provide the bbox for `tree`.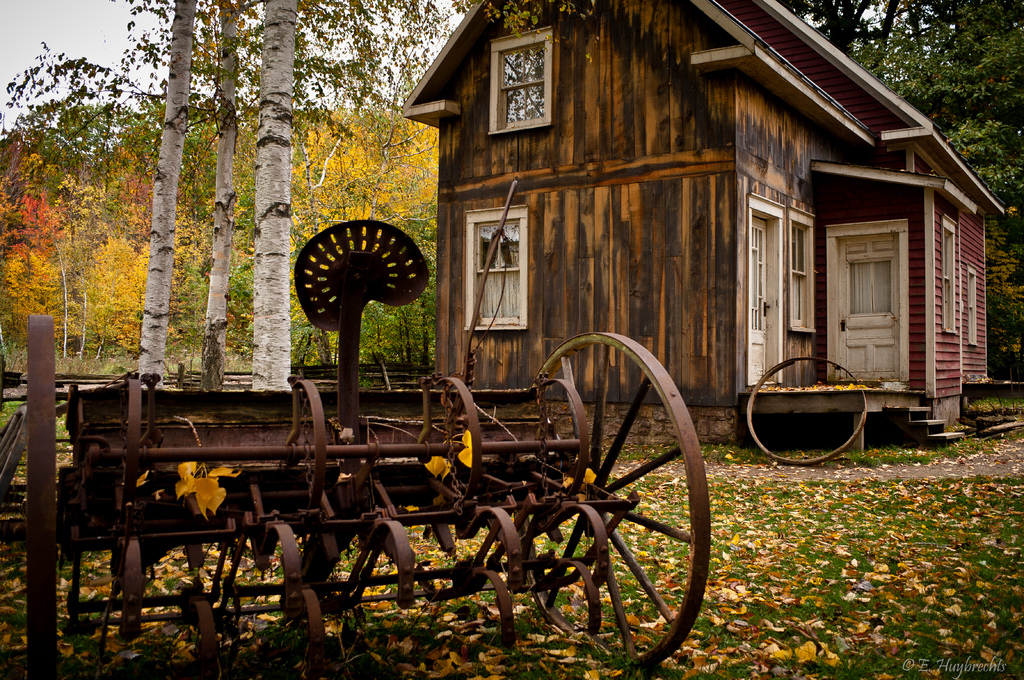
<box>252,0,303,392</box>.
